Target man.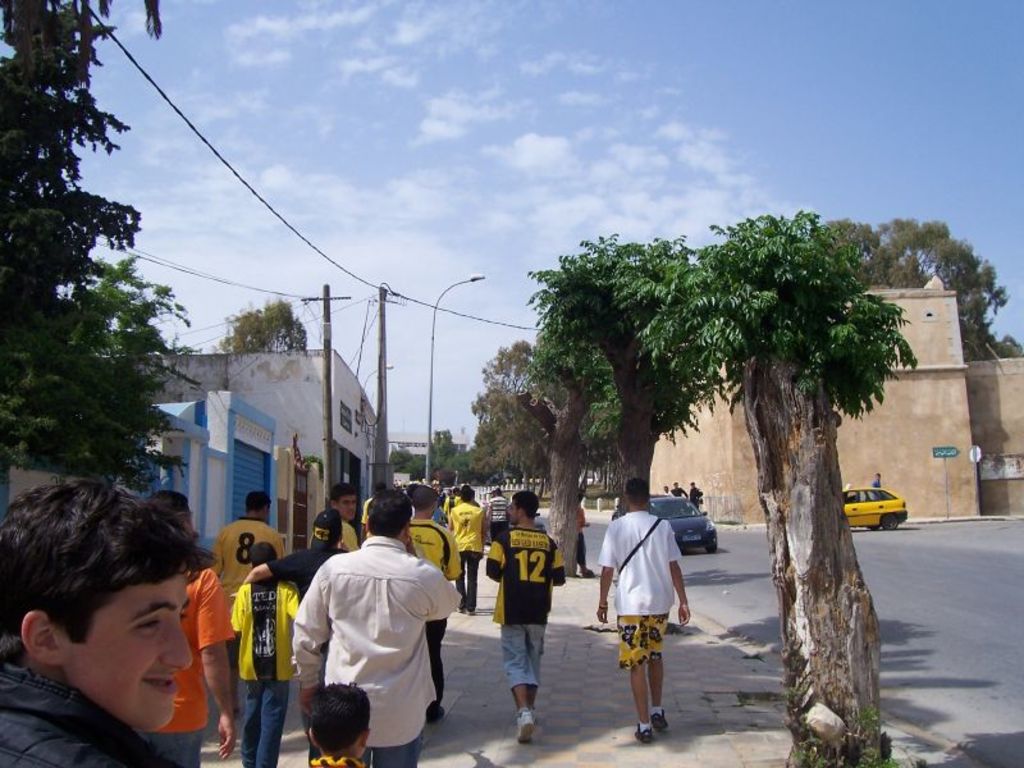
Target region: (594, 476, 694, 746).
